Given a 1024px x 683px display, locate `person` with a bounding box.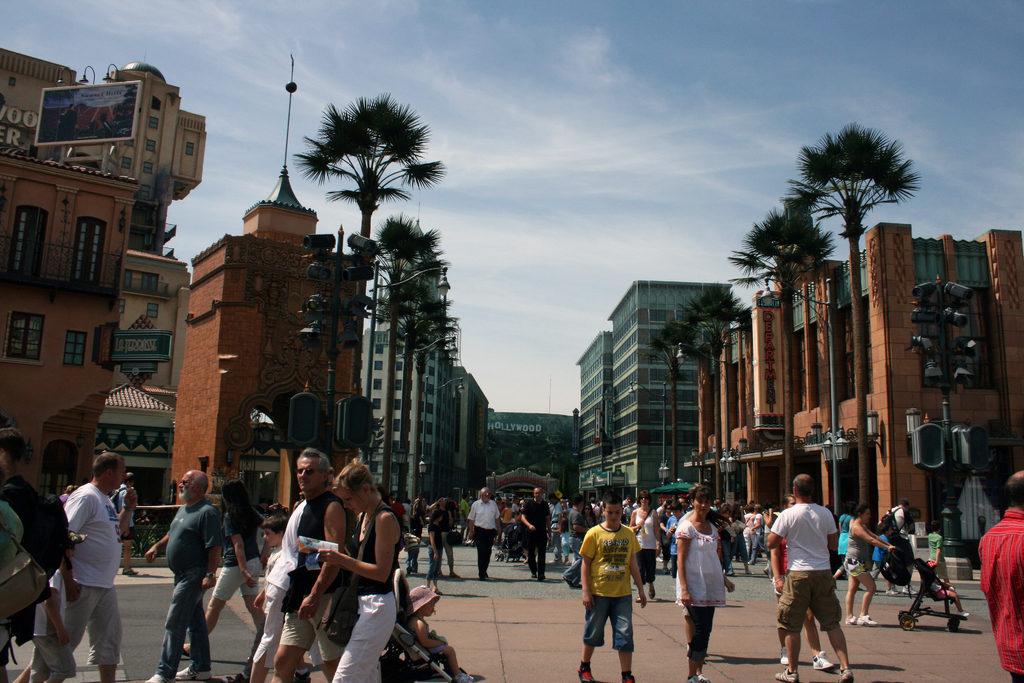
Located: region(140, 470, 216, 682).
